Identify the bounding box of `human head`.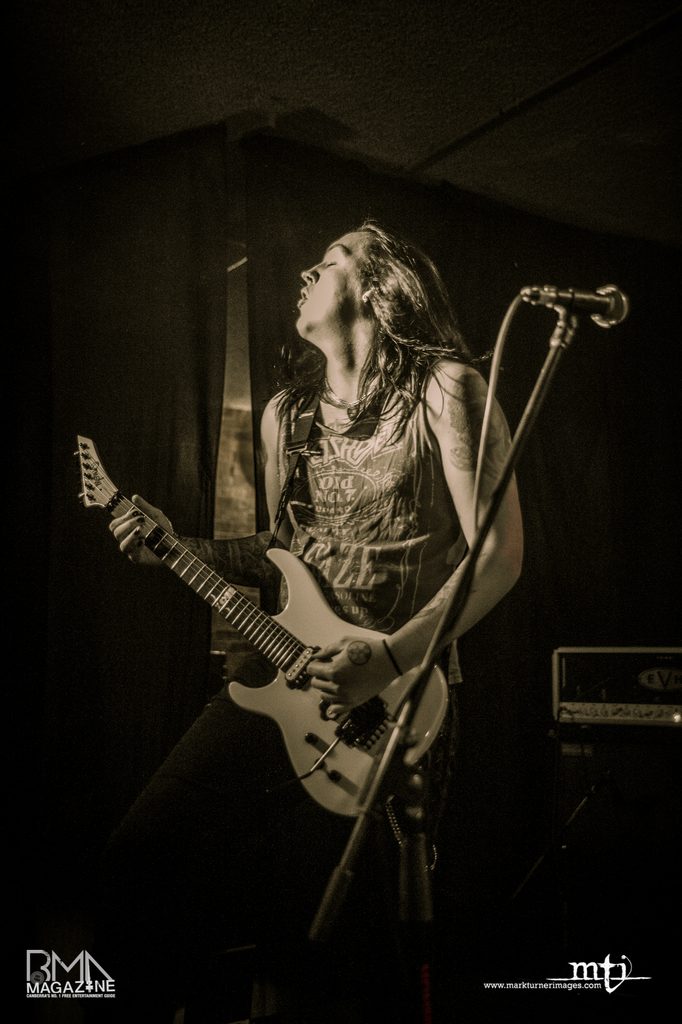
{"left": 293, "top": 217, "right": 438, "bottom": 369}.
